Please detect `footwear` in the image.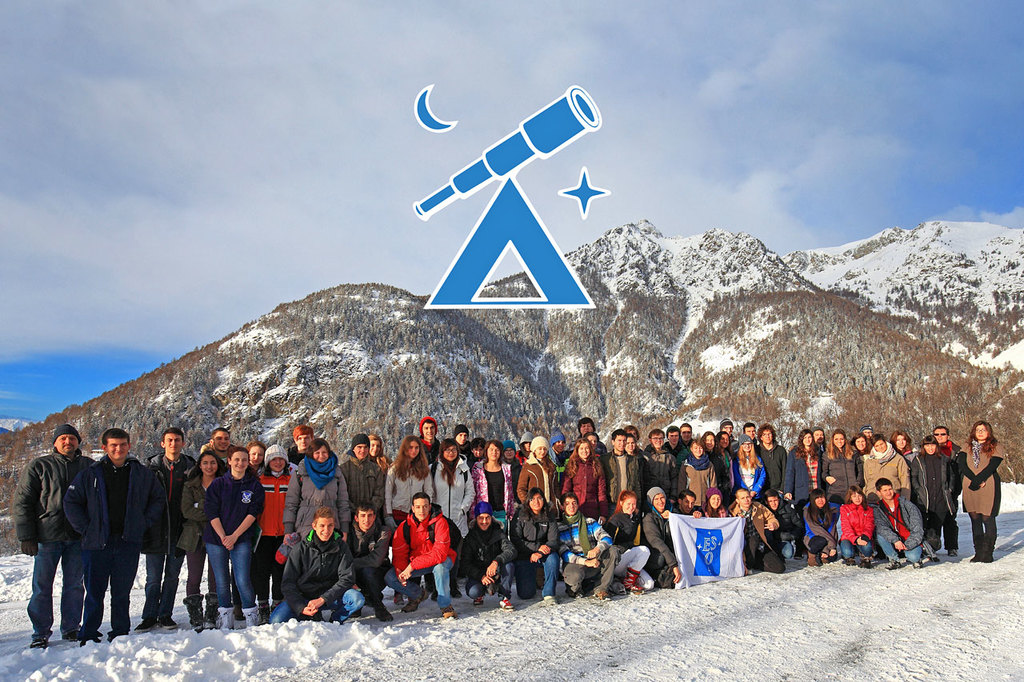
crop(29, 636, 50, 652).
